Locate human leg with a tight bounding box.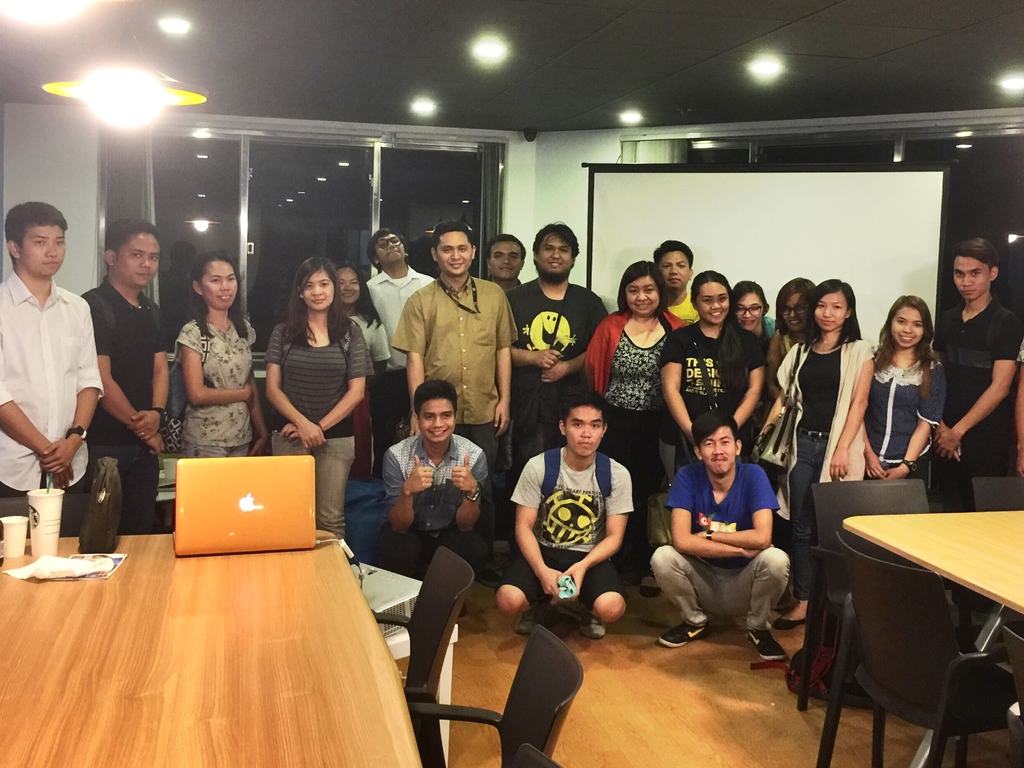
x1=310, y1=438, x2=354, y2=541.
